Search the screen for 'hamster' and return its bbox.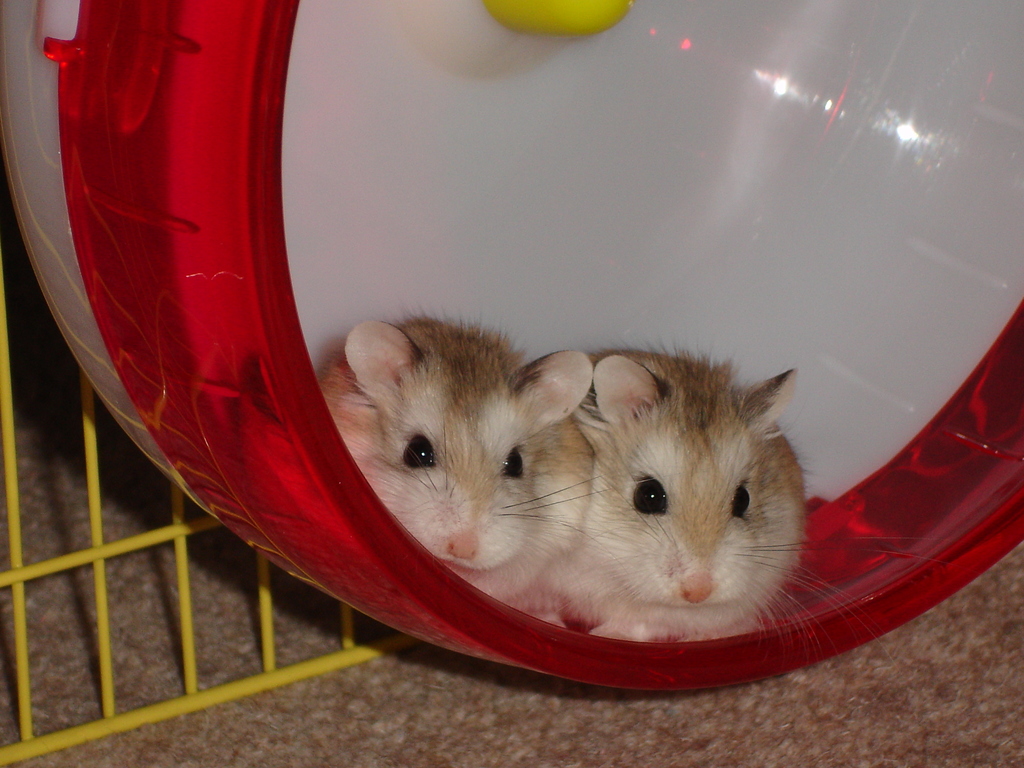
Found: 532 340 836 639.
